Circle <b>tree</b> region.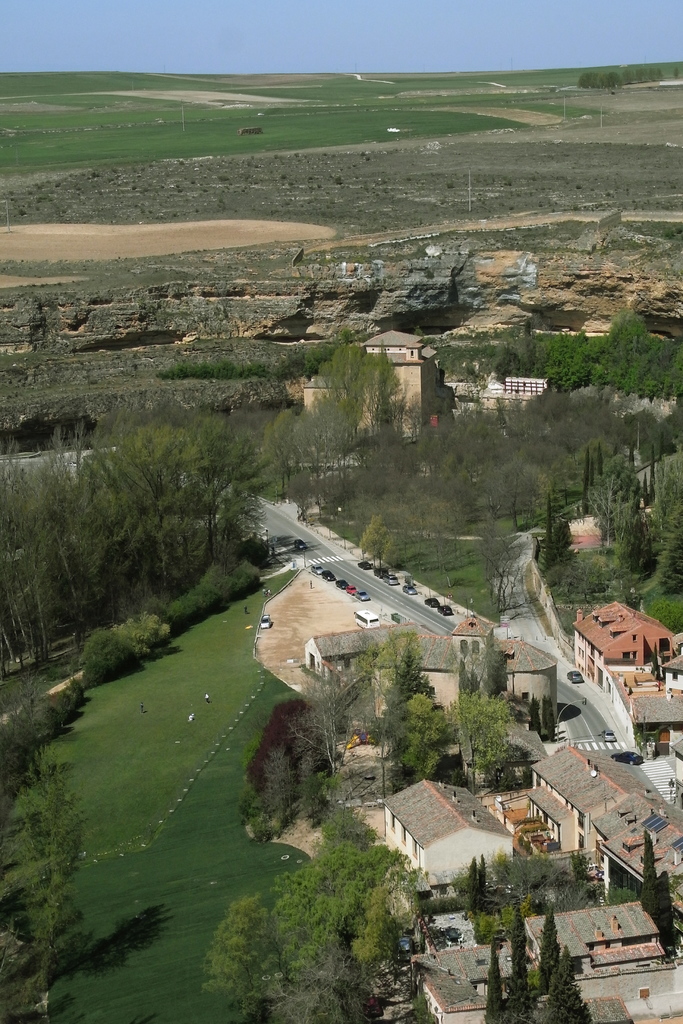
Region: [x1=477, y1=927, x2=507, y2=1023].
